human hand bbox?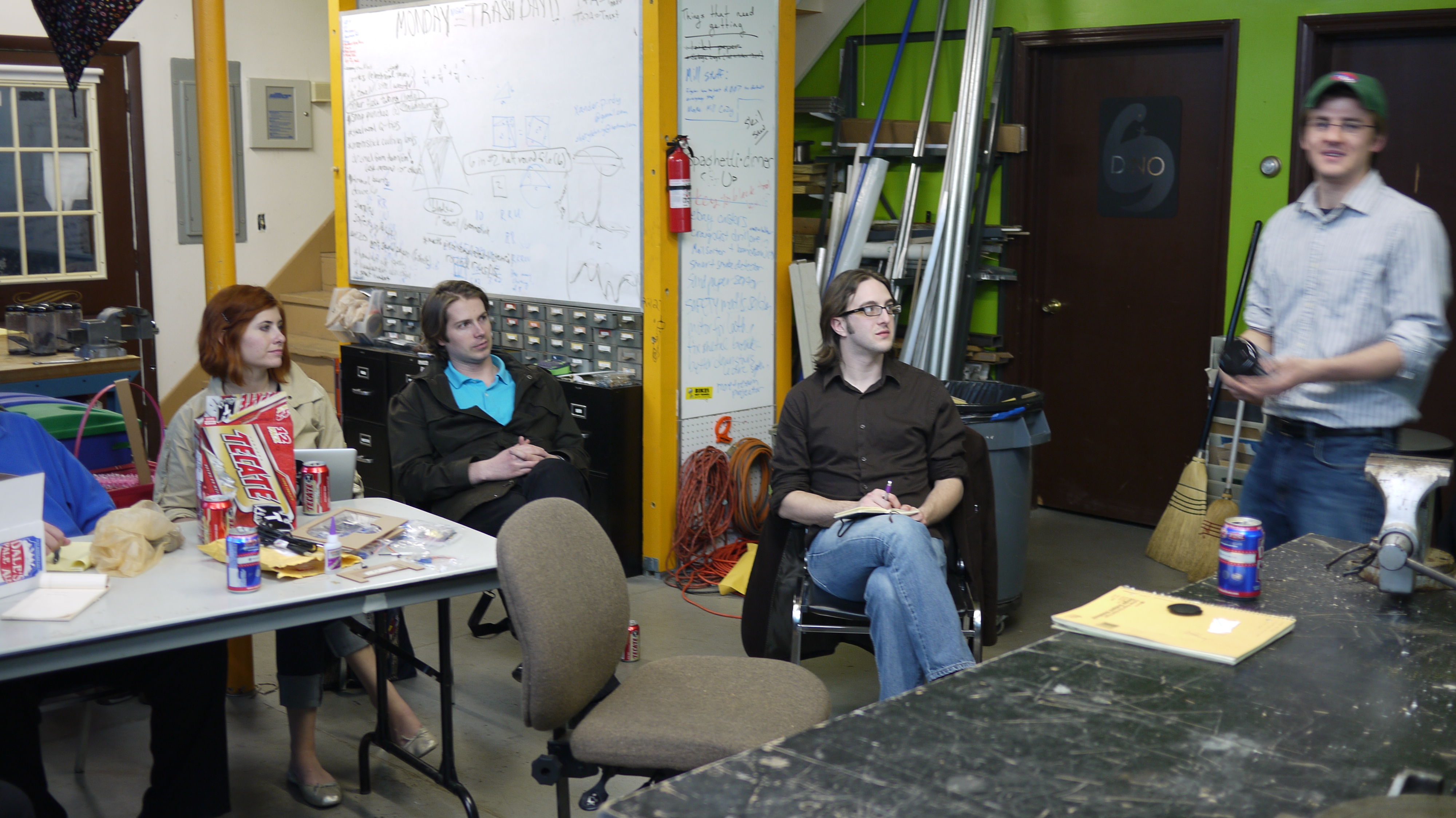
x1=174 y1=163 x2=200 y2=174
